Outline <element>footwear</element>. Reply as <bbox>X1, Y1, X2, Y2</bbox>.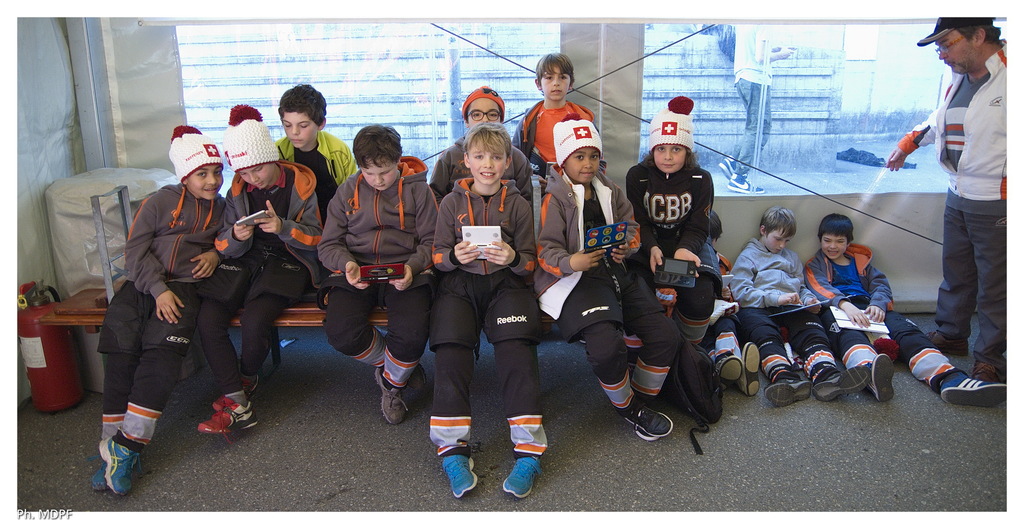
<bbox>927, 330, 966, 359</bbox>.
